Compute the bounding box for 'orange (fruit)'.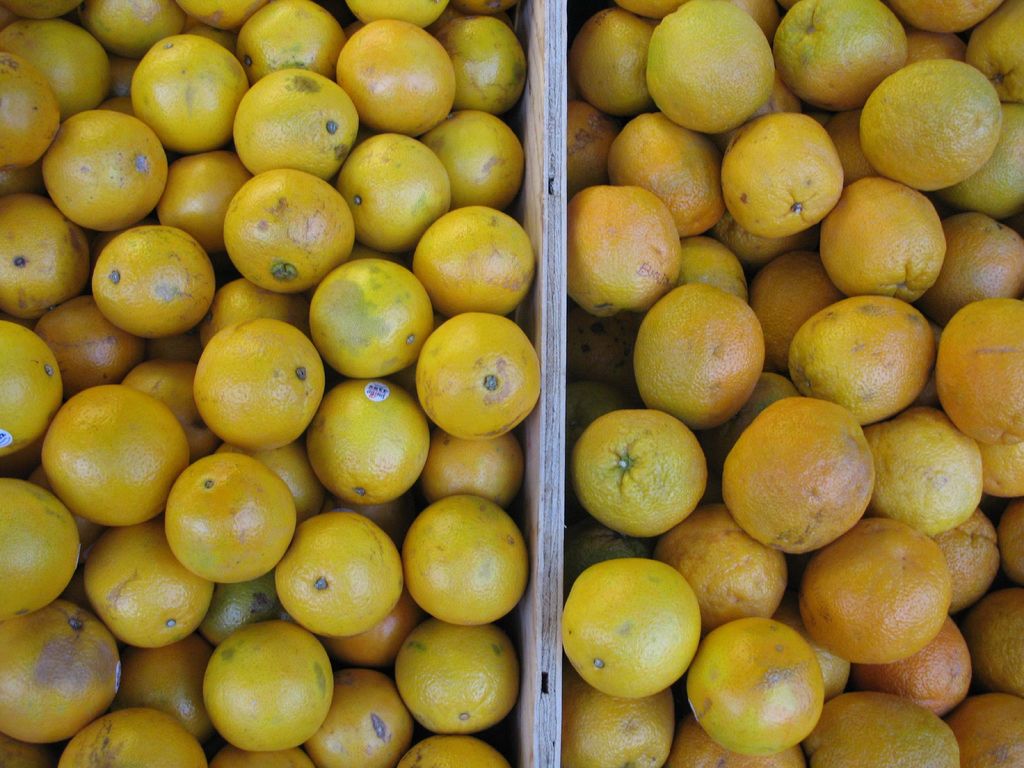
x1=61 y1=707 x2=212 y2=767.
